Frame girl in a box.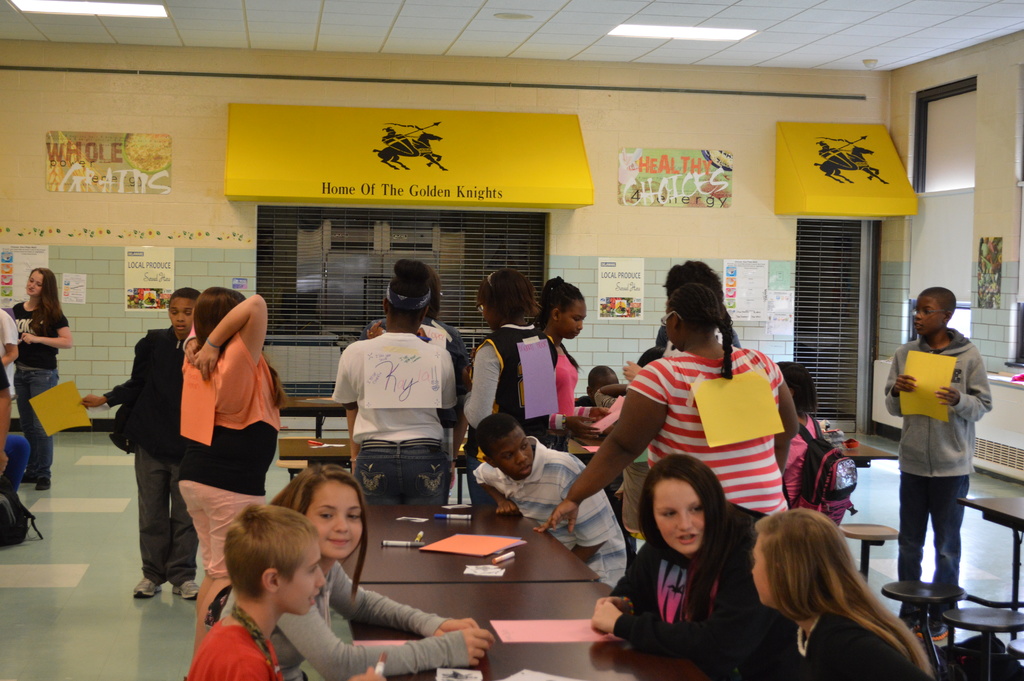
{"left": 174, "top": 281, "right": 287, "bottom": 680}.
